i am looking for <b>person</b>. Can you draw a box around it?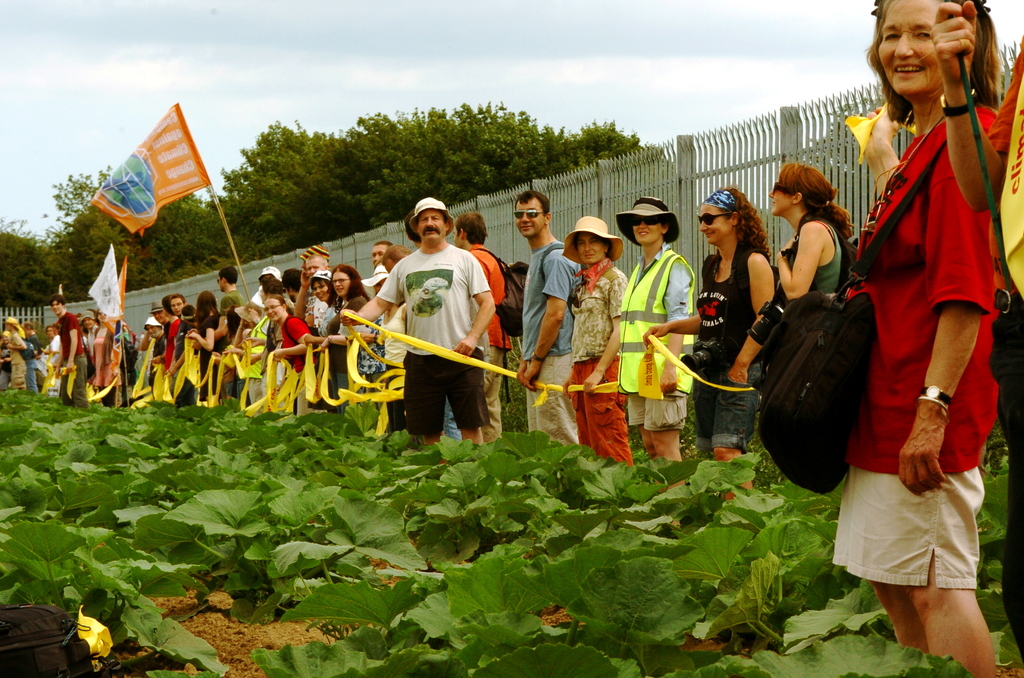
Sure, the bounding box is <region>824, 0, 998, 677</region>.
